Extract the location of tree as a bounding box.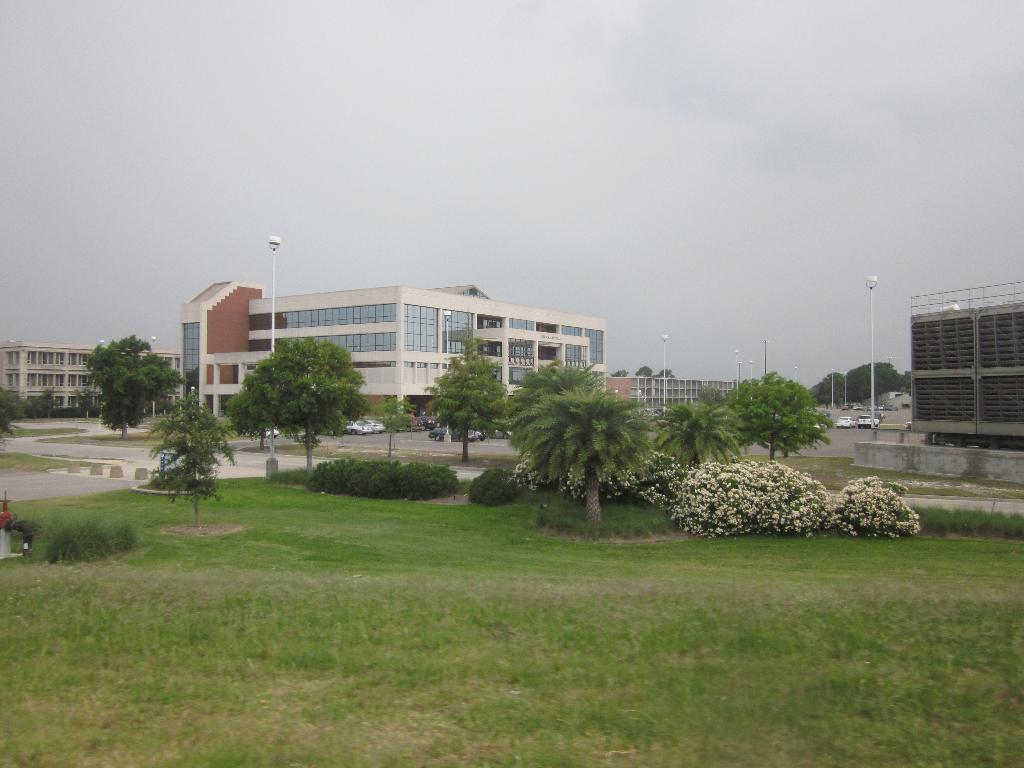
x1=506 y1=365 x2=658 y2=522.
